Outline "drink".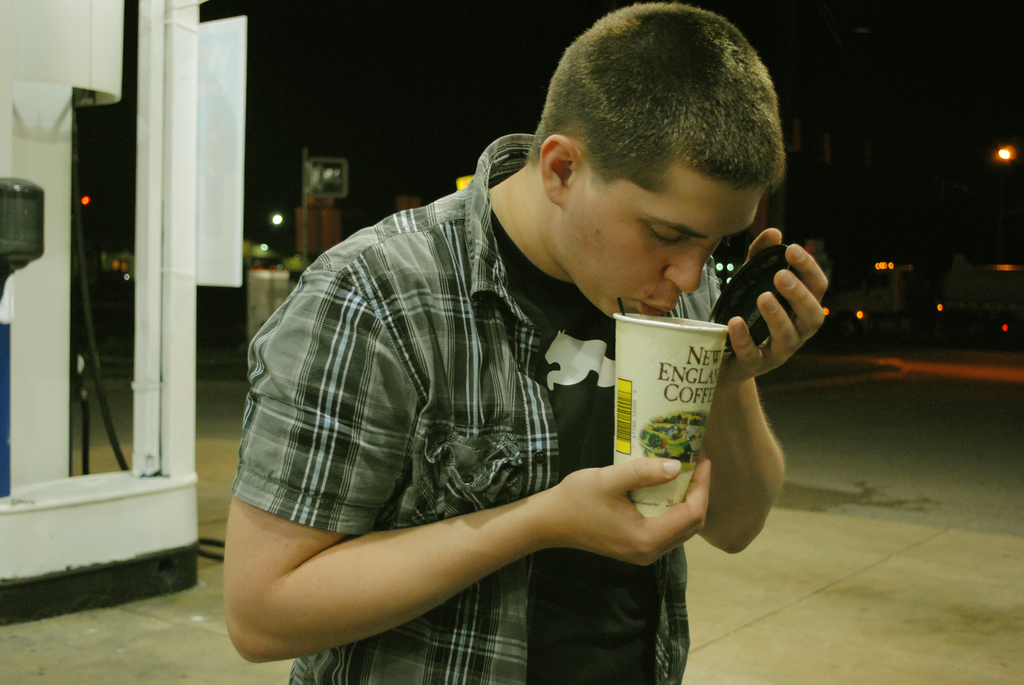
Outline: 599/320/730/477.
